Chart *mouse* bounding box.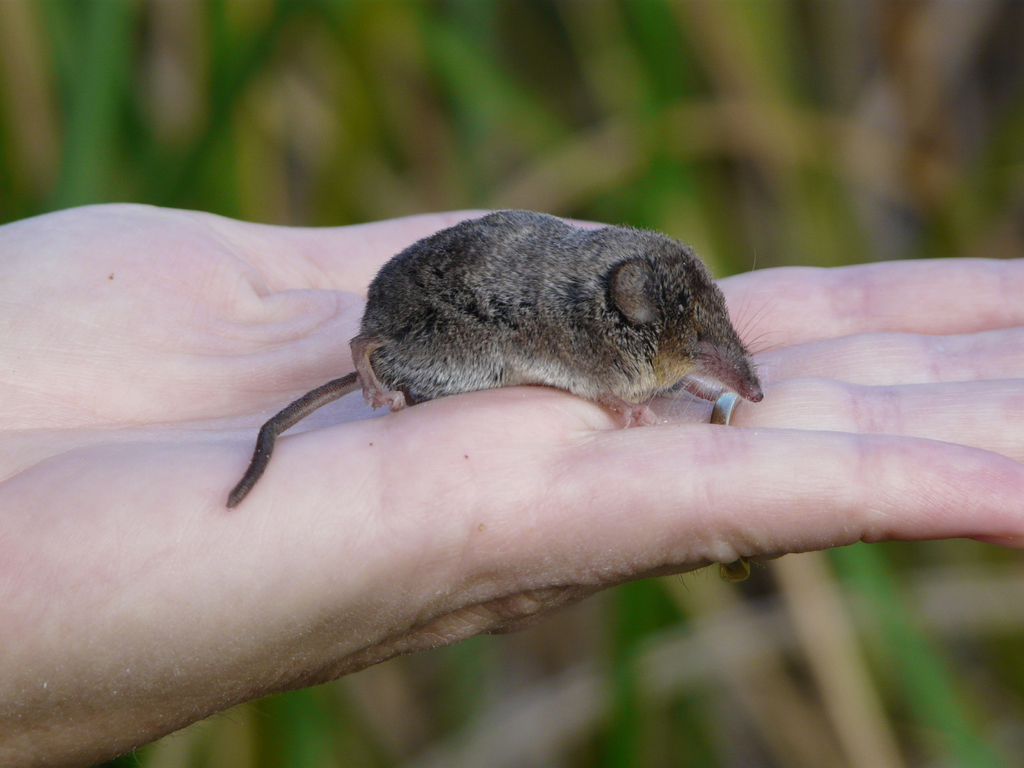
Charted: select_region(227, 209, 779, 509).
